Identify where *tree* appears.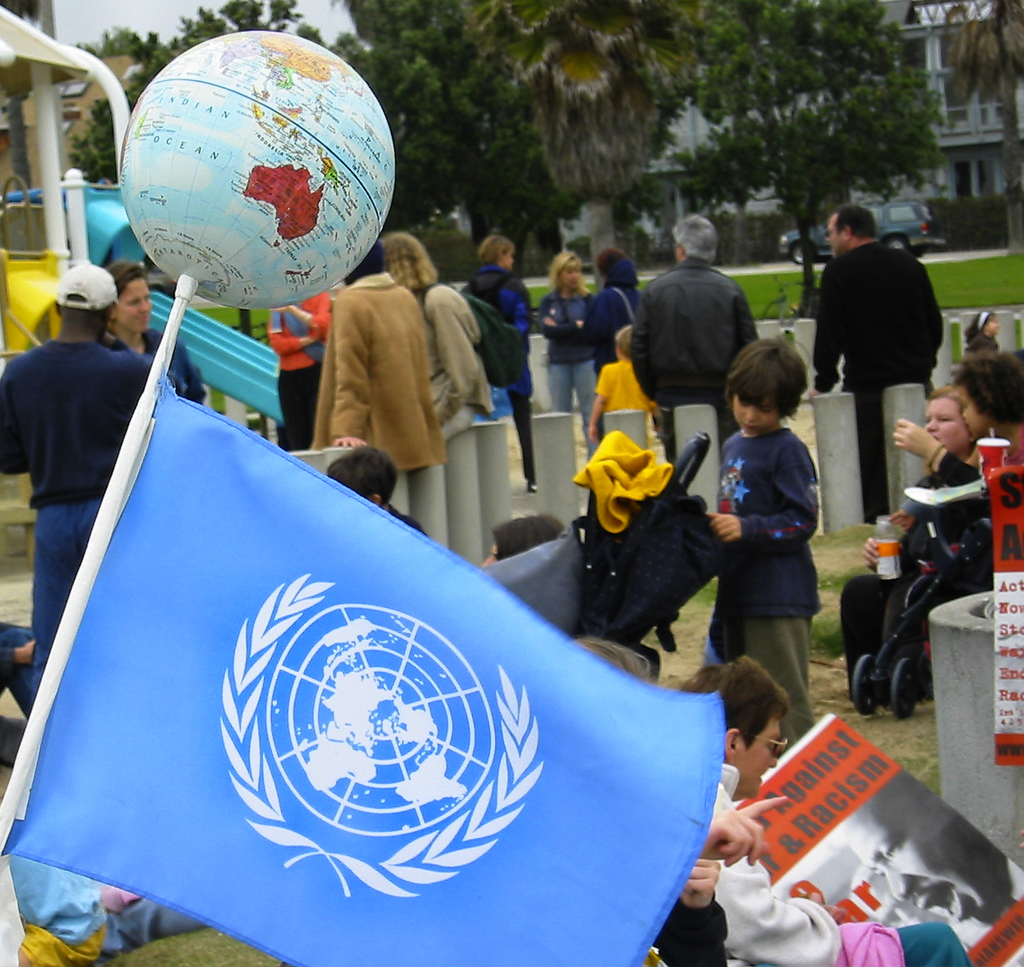
Appears at bbox(933, 0, 1023, 261).
